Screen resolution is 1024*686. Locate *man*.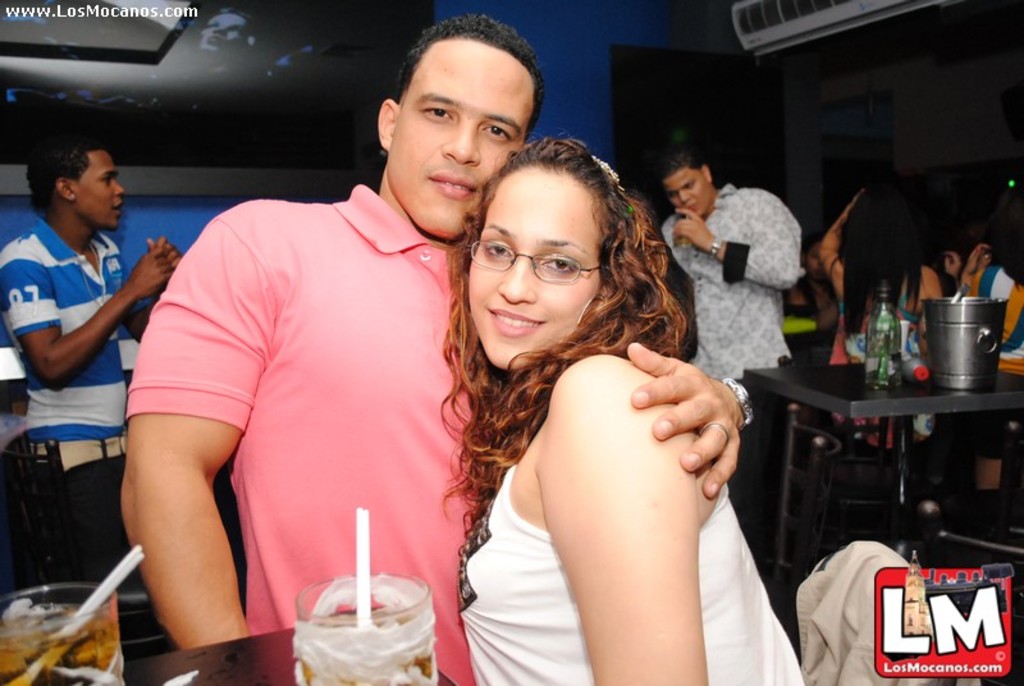
Rect(792, 239, 837, 343).
